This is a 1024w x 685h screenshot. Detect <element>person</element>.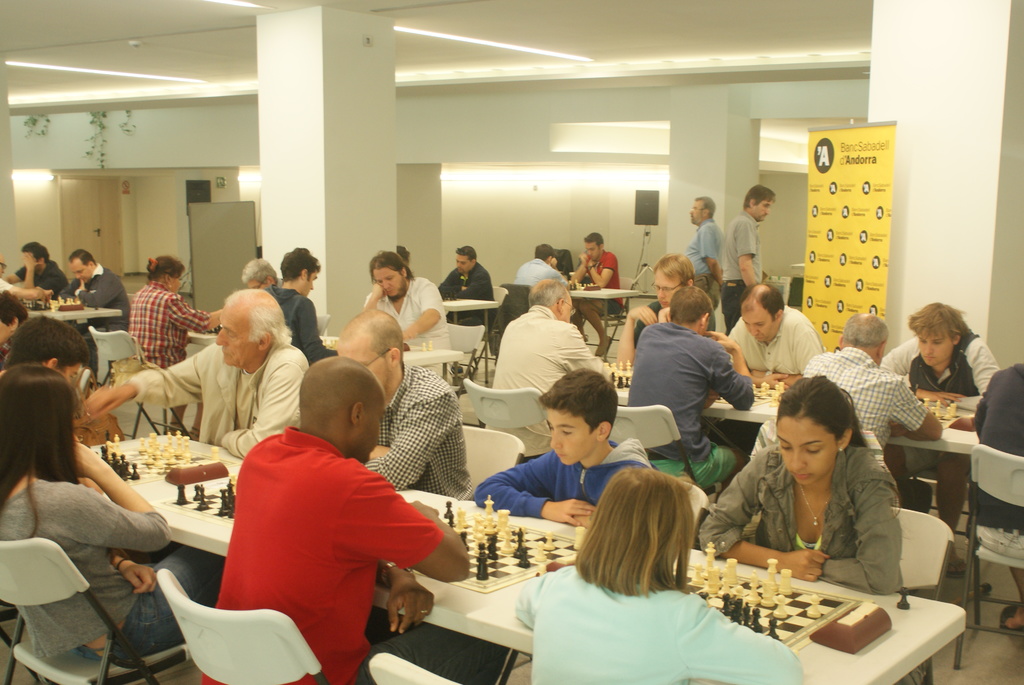
(x1=8, y1=242, x2=69, y2=301).
